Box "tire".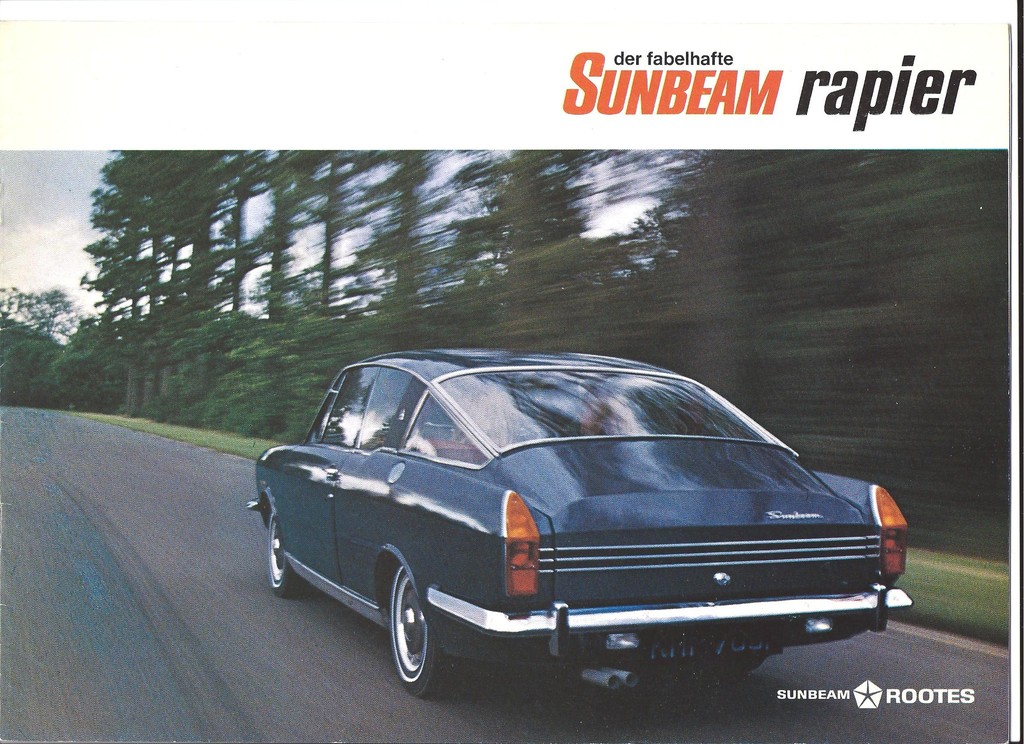
(388, 567, 459, 701).
